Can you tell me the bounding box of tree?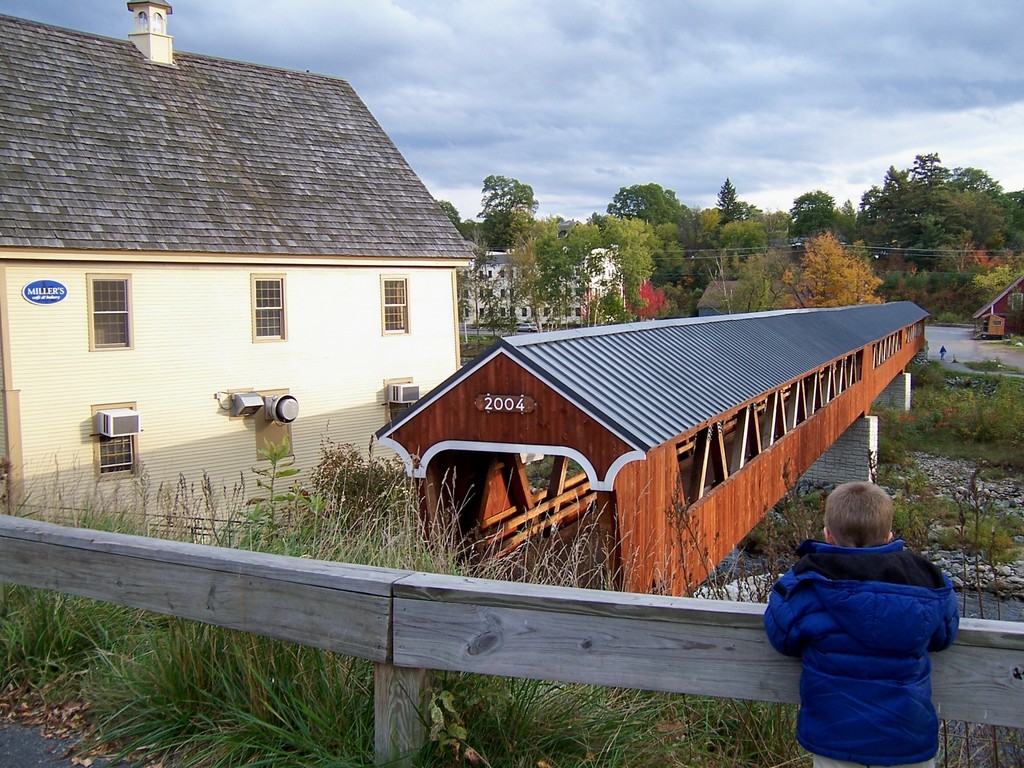
787:185:860:246.
